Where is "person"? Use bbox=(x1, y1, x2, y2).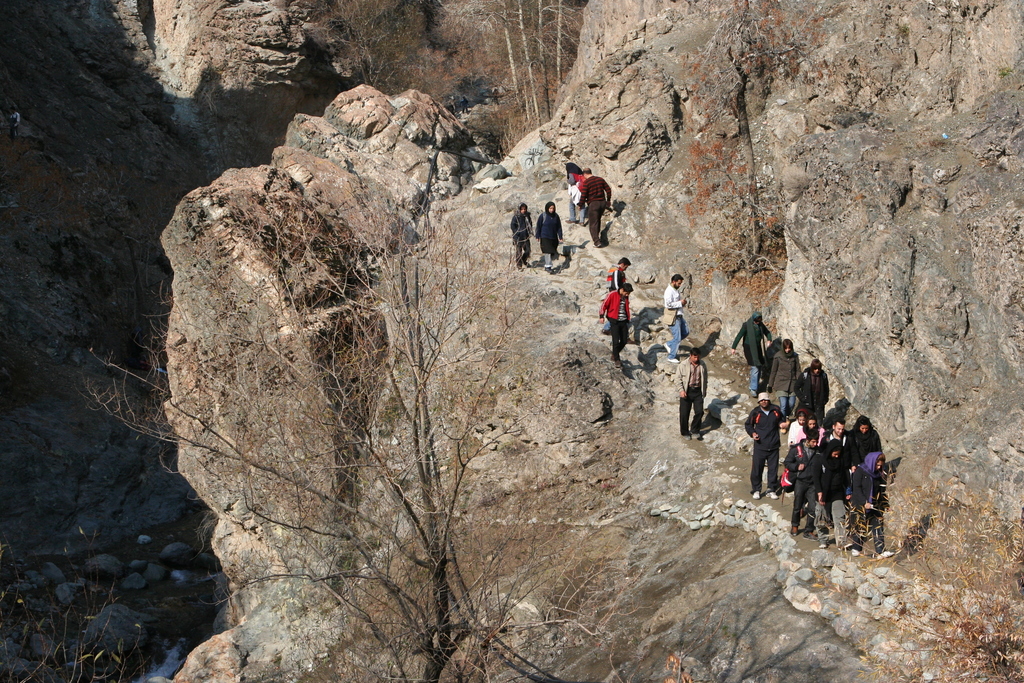
bbox=(597, 278, 634, 357).
